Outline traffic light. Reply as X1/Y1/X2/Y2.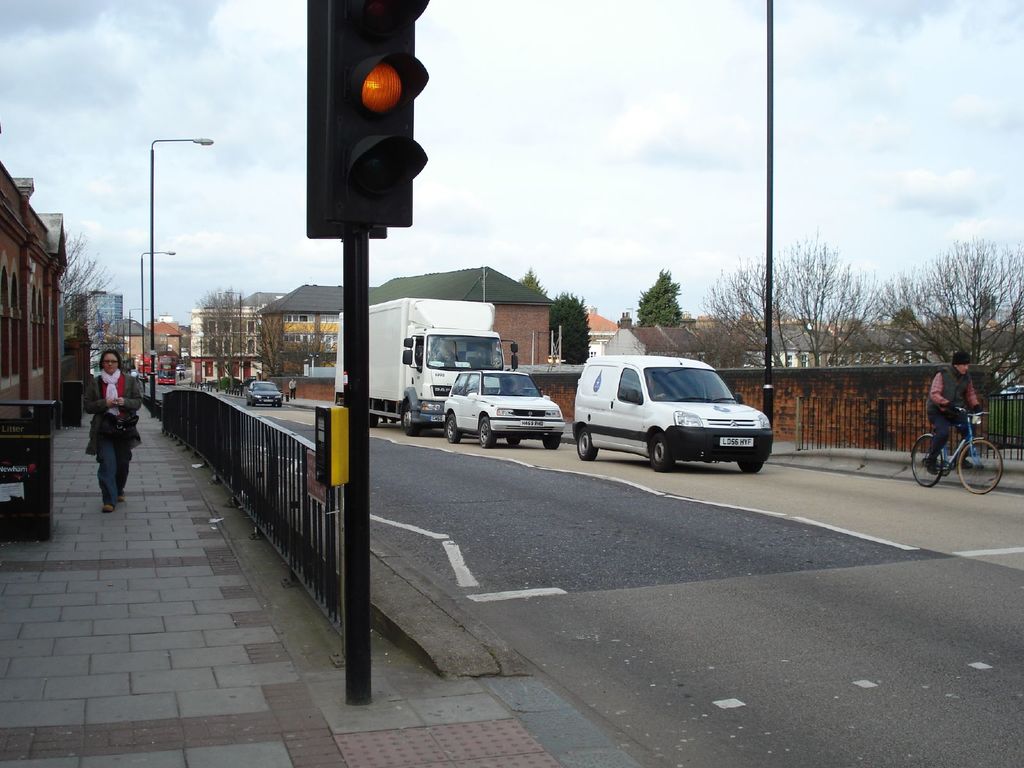
282/24/440/262.
